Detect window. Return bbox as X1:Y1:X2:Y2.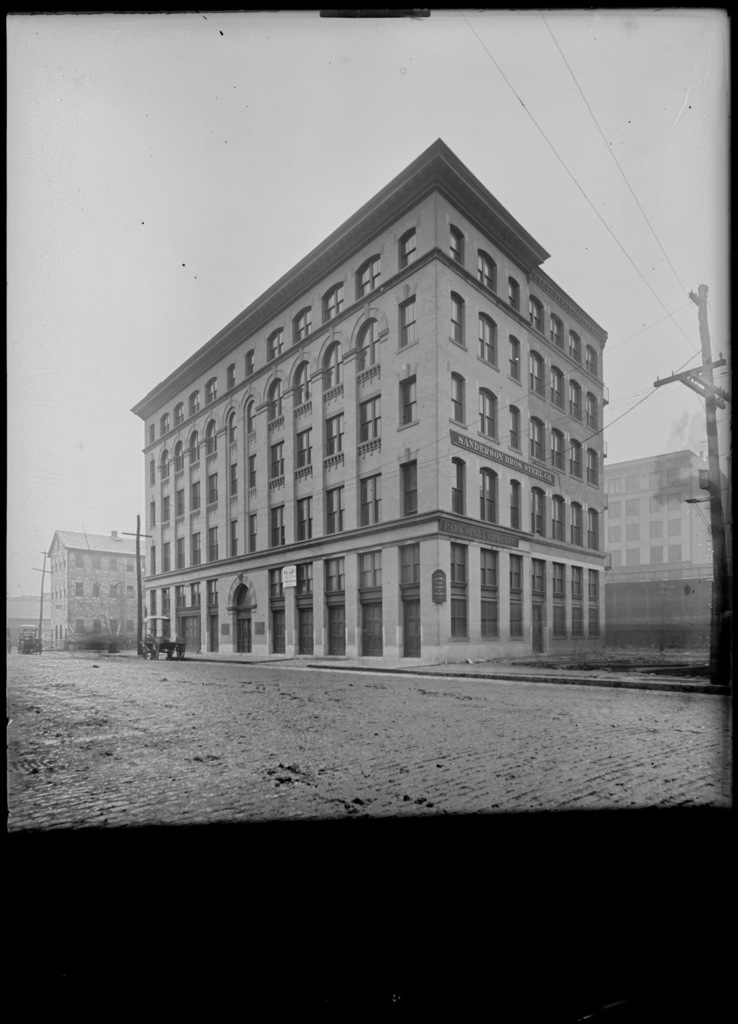
565:439:577:481.
